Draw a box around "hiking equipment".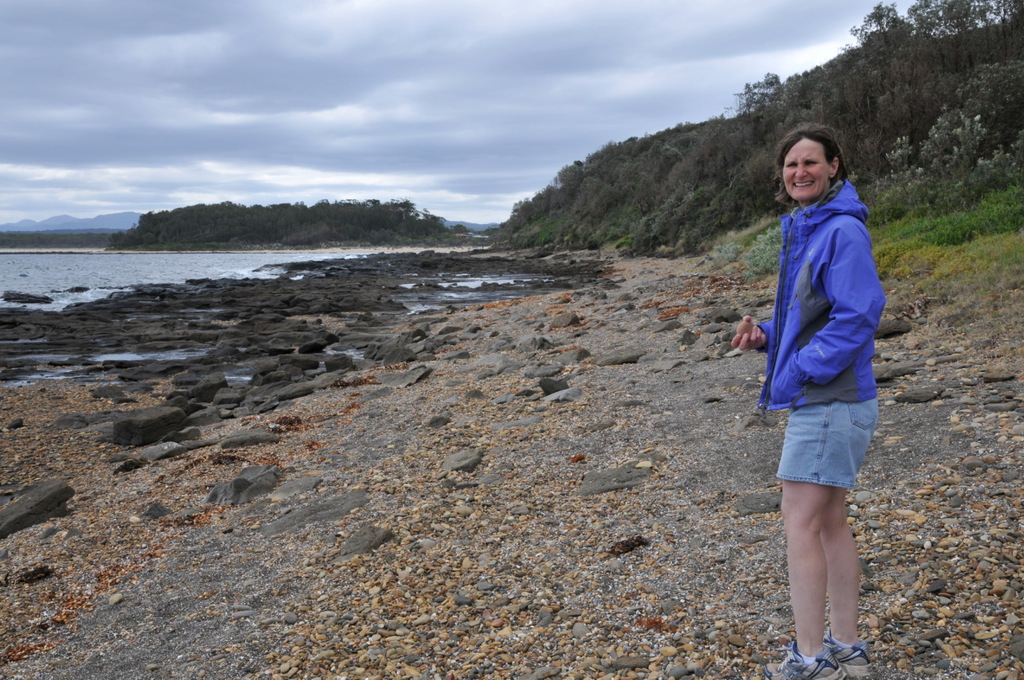
Rect(763, 644, 845, 679).
